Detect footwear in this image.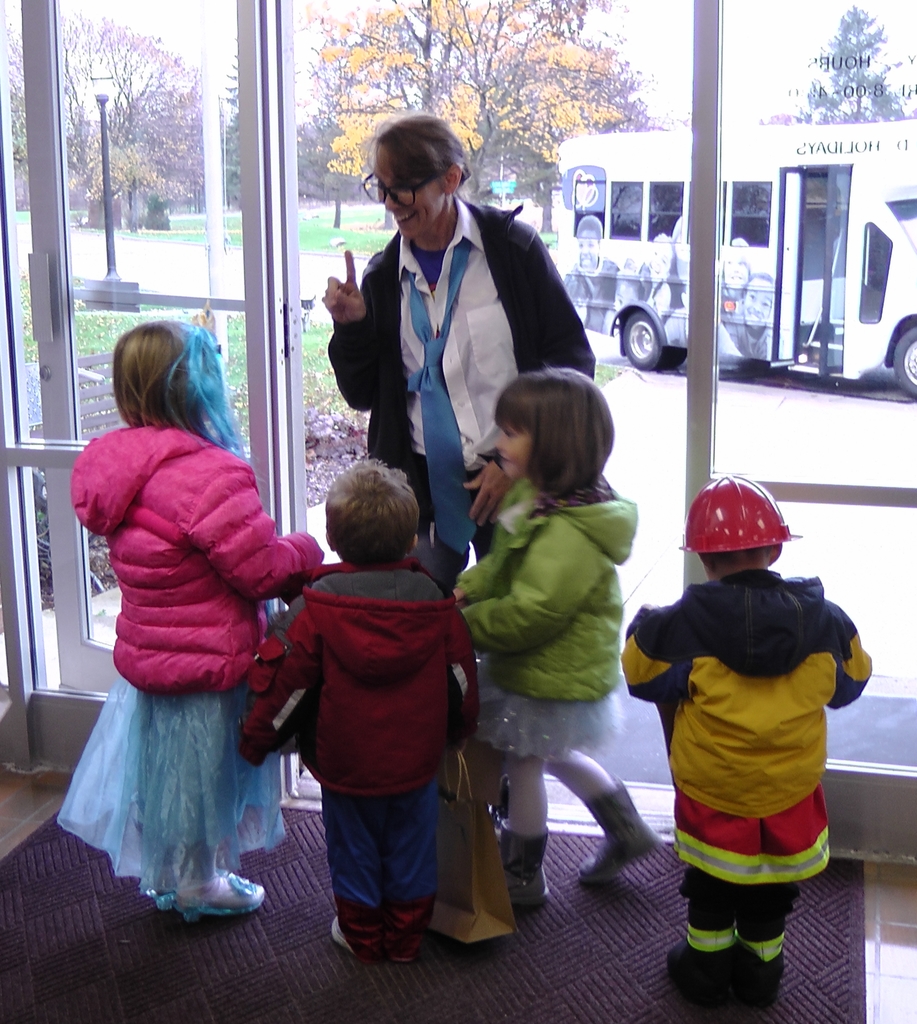
Detection: (x1=326, y1=908, x2=361, y2=960).
